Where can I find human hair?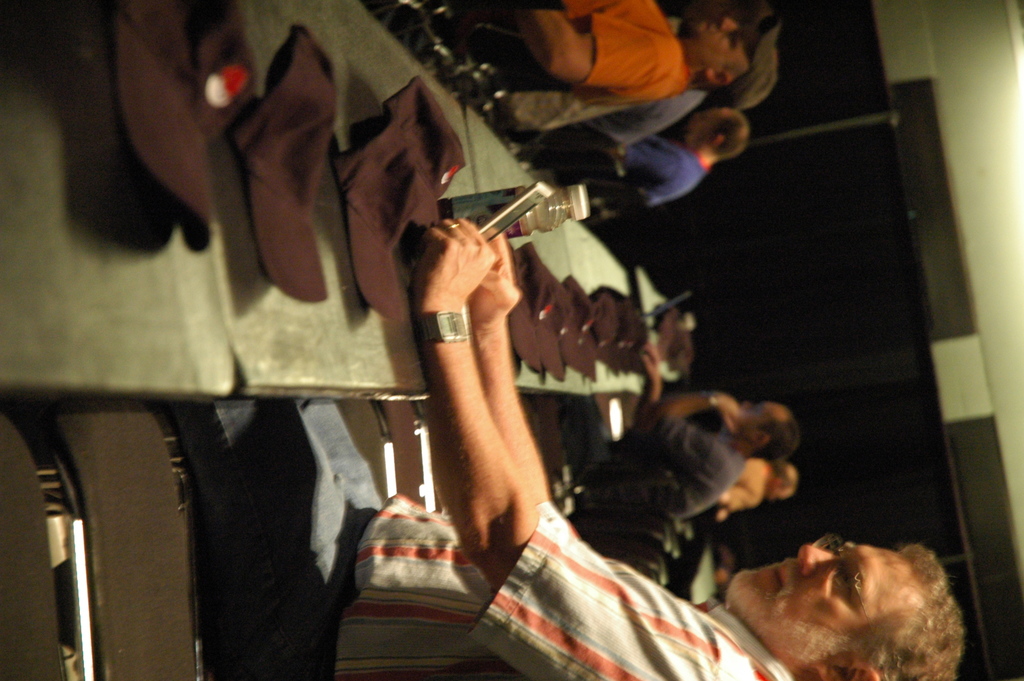
You can find it at [left=727, top=65, right=777, bottom=112].
